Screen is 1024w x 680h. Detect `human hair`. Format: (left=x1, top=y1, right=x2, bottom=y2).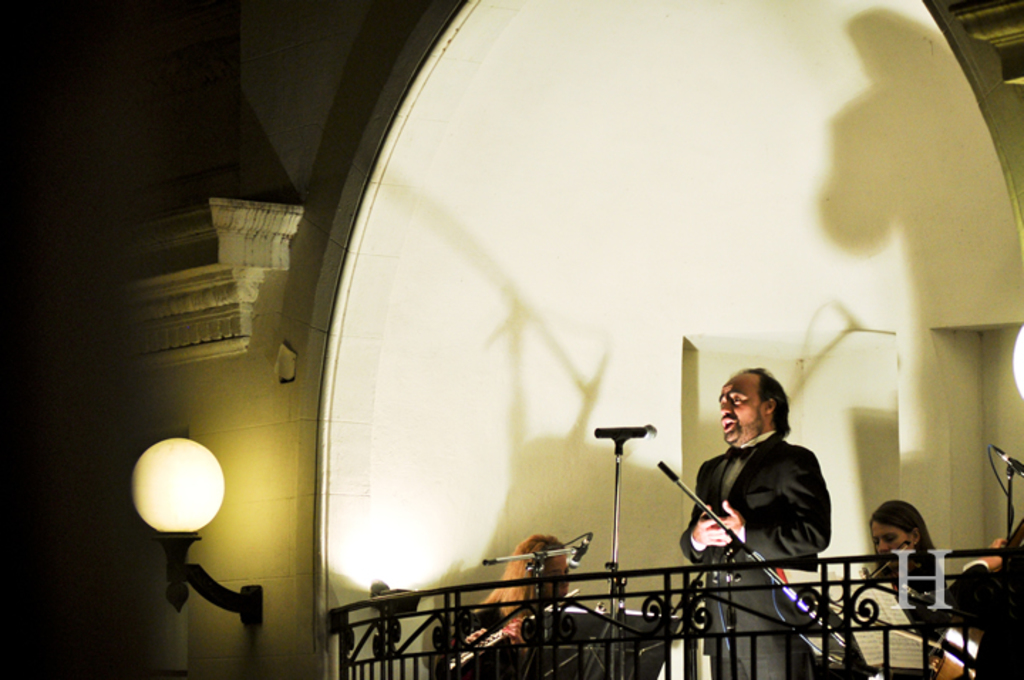
(left=869, top=498, right=947, bottom=570).
